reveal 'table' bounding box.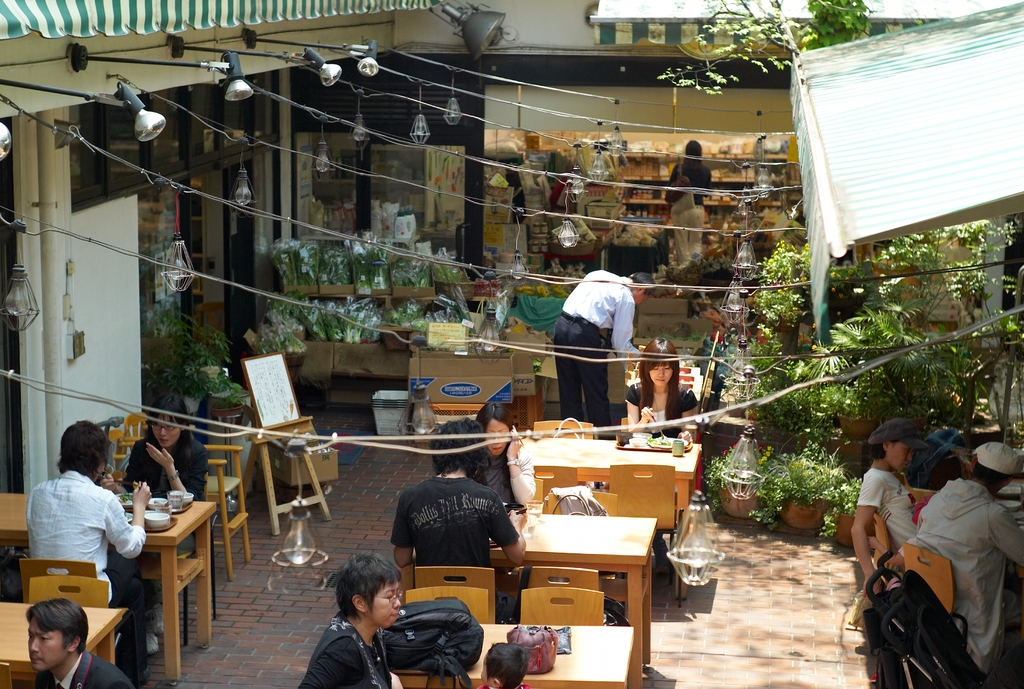
Revealed: [x1=0, y1=483, x2=216, y2=673].
